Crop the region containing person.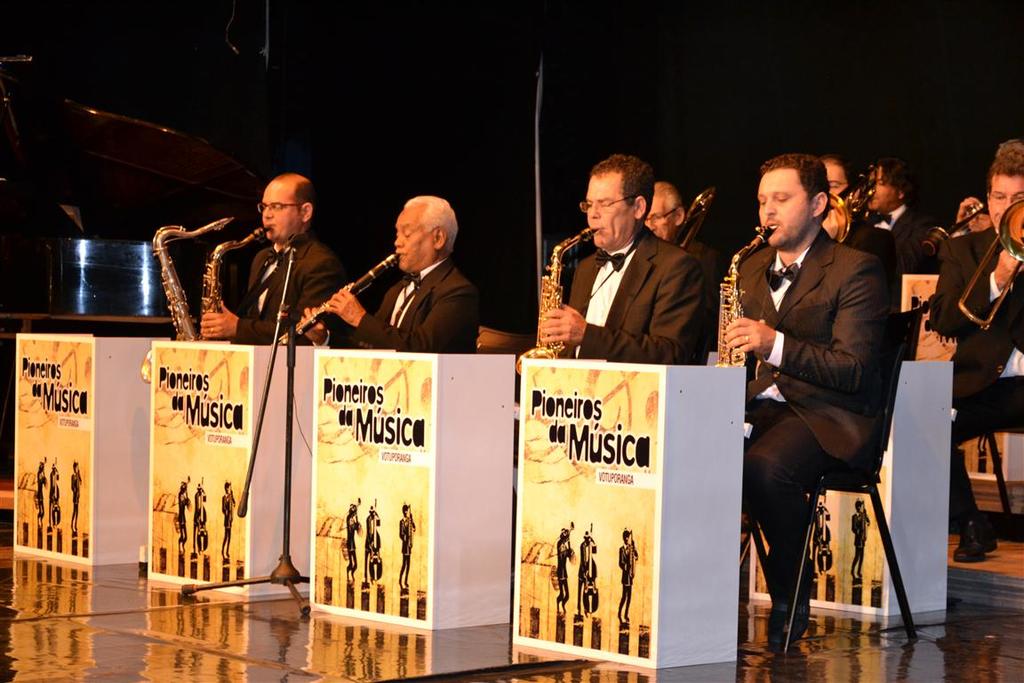
Crop region: bbox=[364, 500, 380, 583].
